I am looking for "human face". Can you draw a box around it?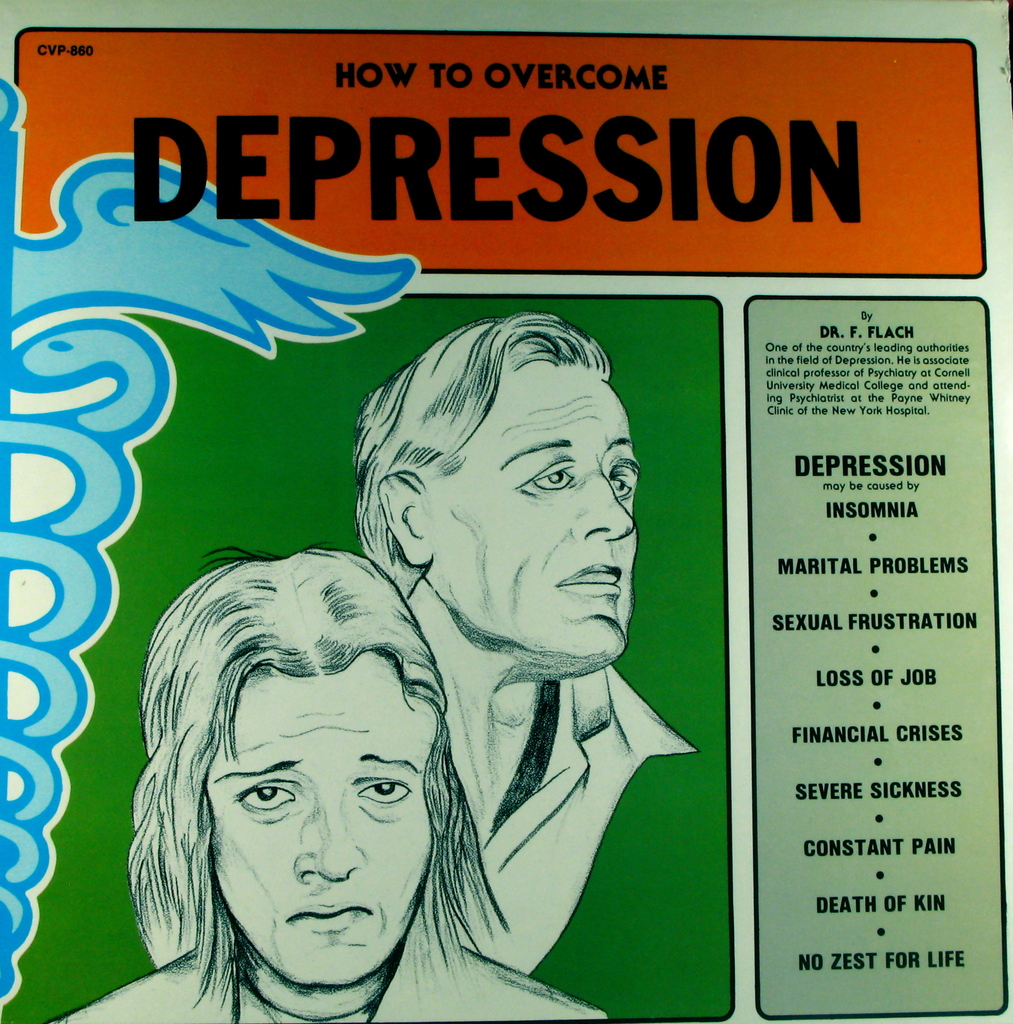
Sure, the bounding box is <bbox>429, 362, 637, 662</bbox>.
